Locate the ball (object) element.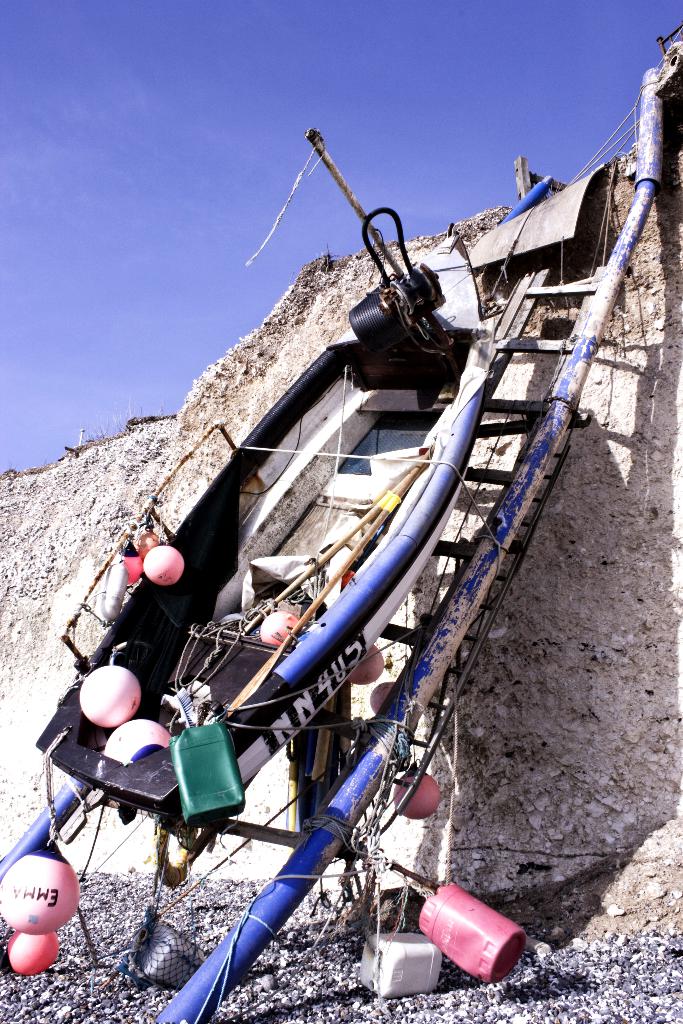
Element bbox: bbox(395, 769, 442, 821).
